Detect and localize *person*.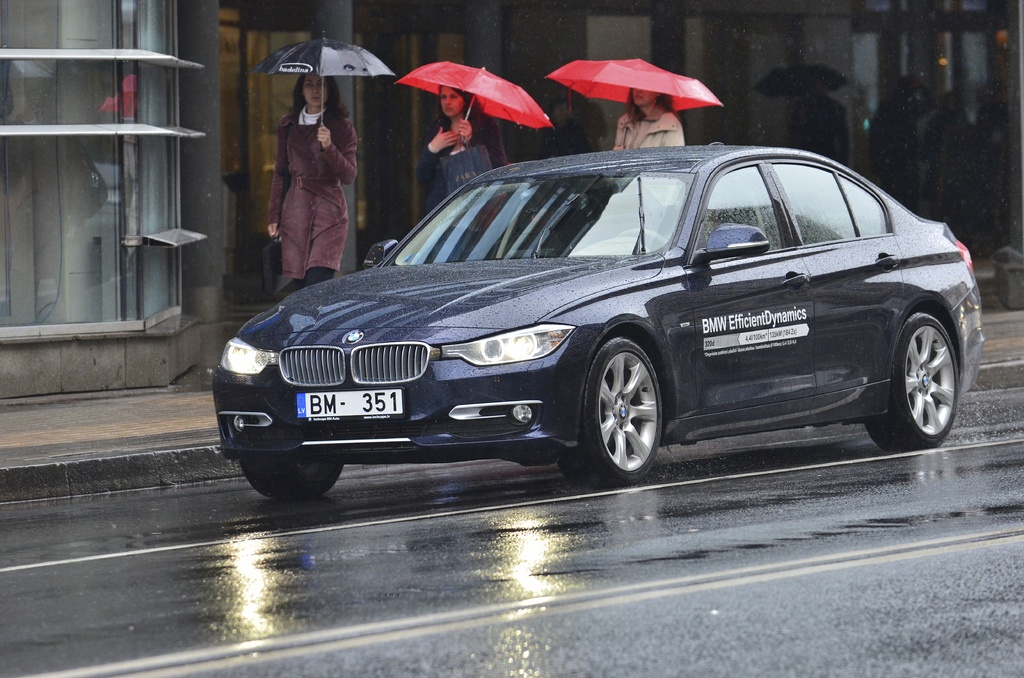
Localized at <region>614, 85, 691, 149</region>.
